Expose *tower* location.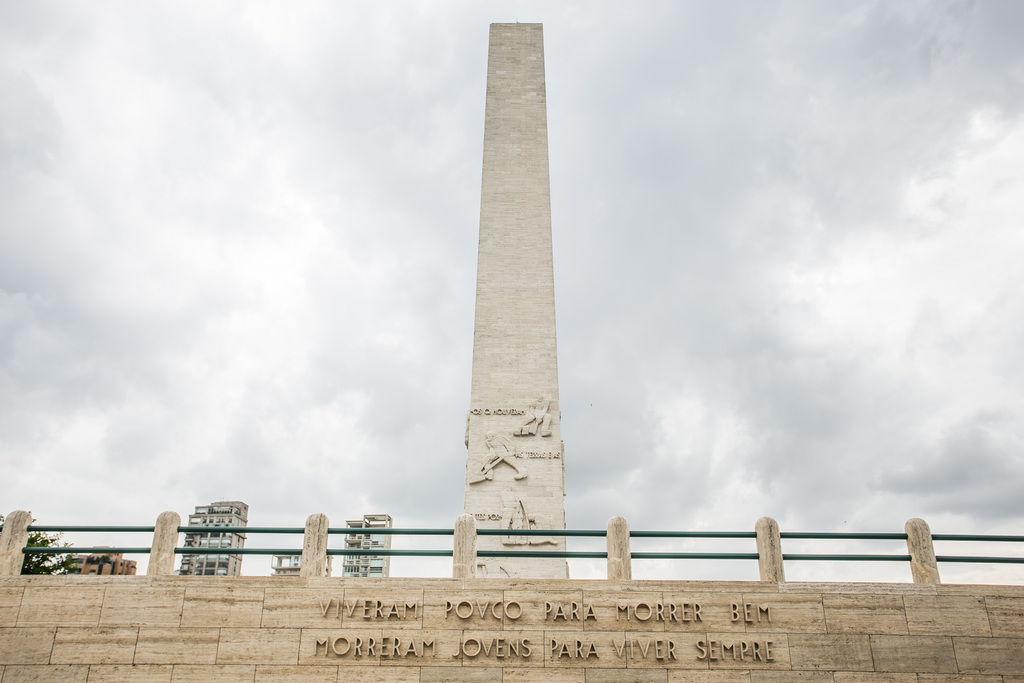
Exposed at [left=468, top=20, right=582, bottom=586].
